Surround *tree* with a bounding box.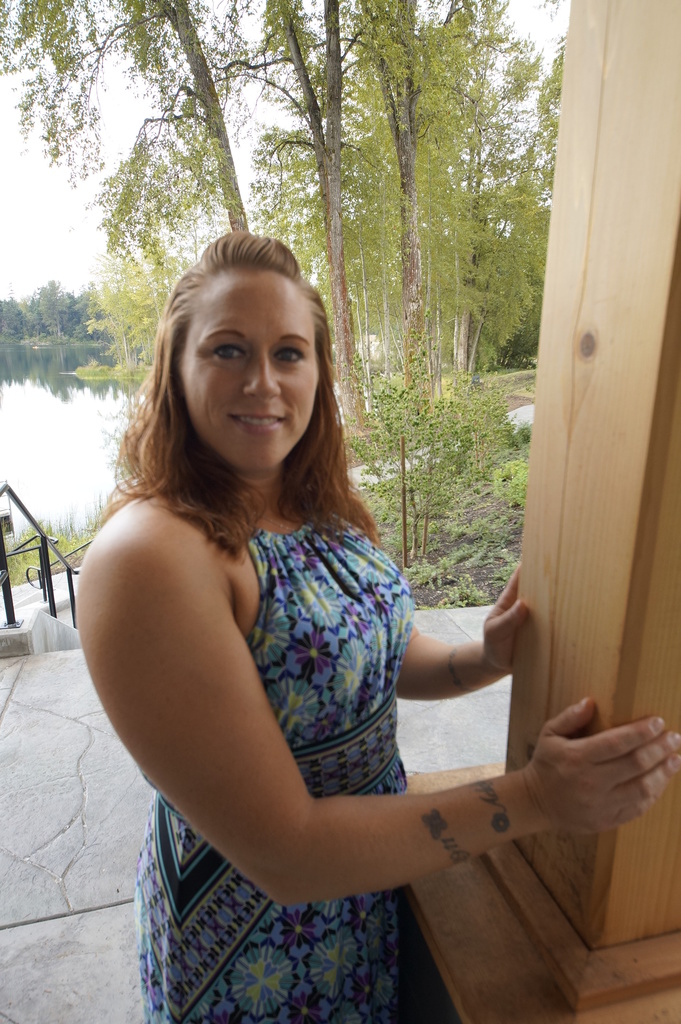
box=[87, 250, 166, 432].
